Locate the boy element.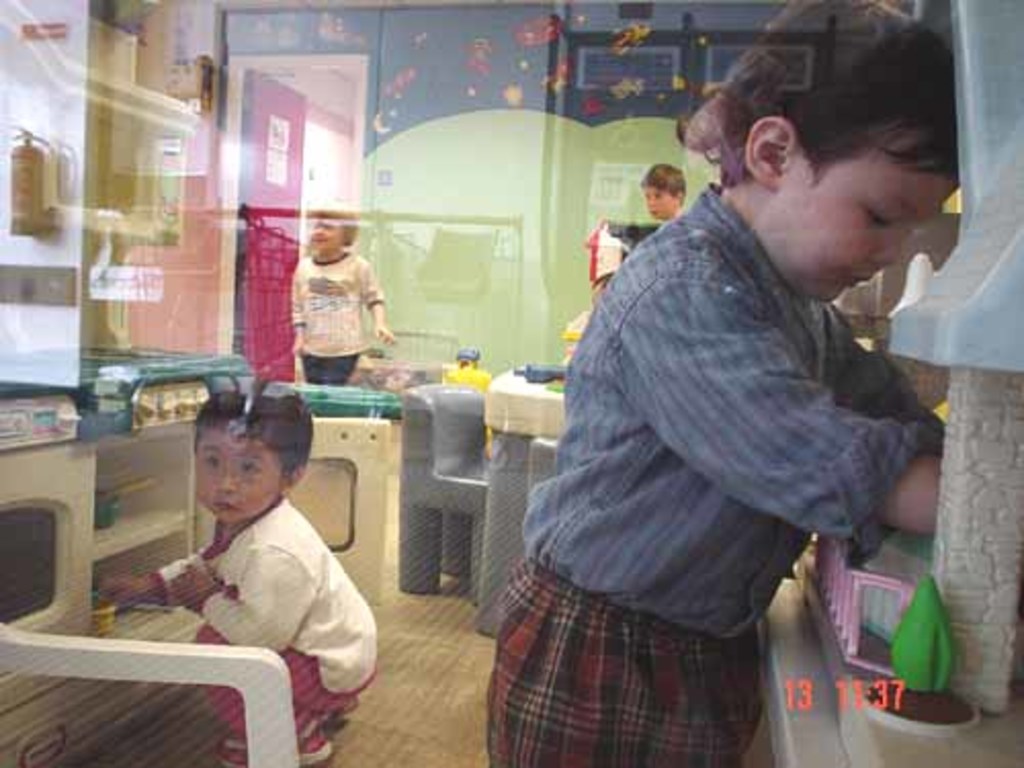
Element bbox: bbox(481, 0, 963, 766).
